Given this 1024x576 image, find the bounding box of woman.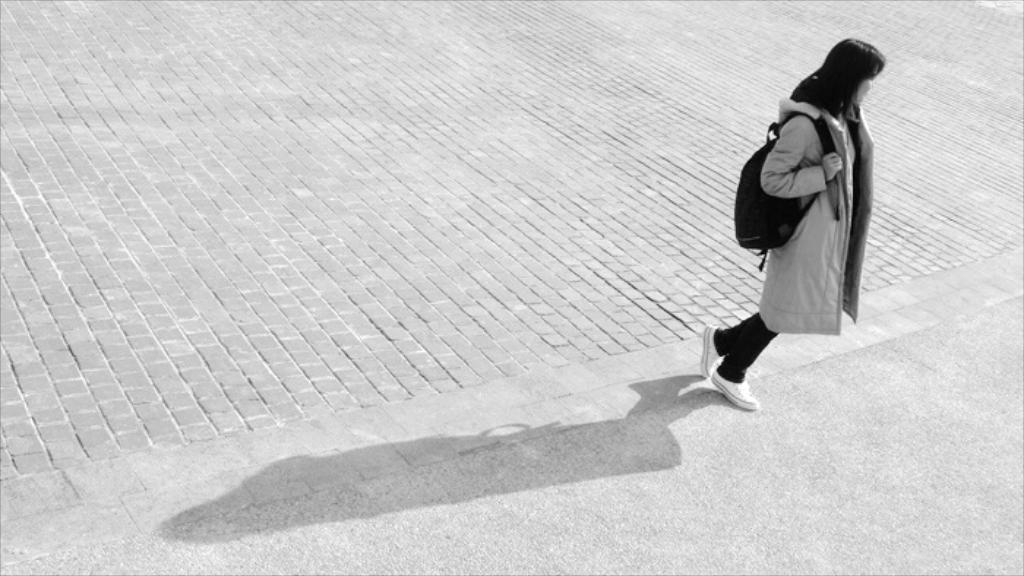
crop(695, 35, 882, 417).
